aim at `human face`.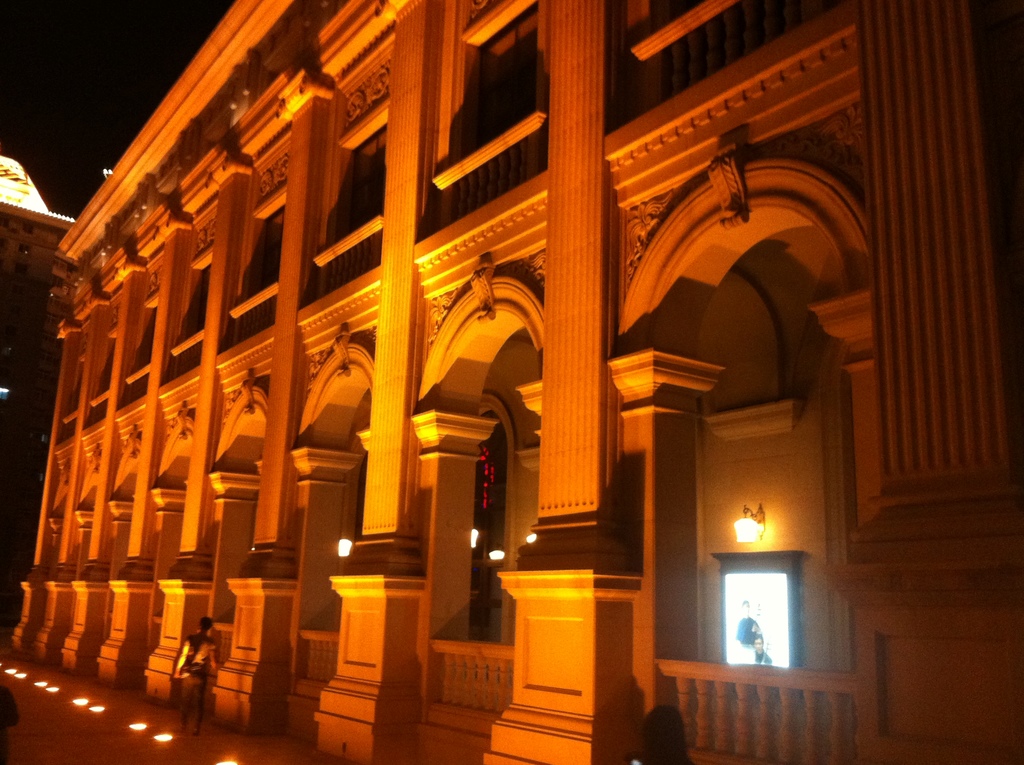
Aimed at detection(756, 637, 763, 653).
